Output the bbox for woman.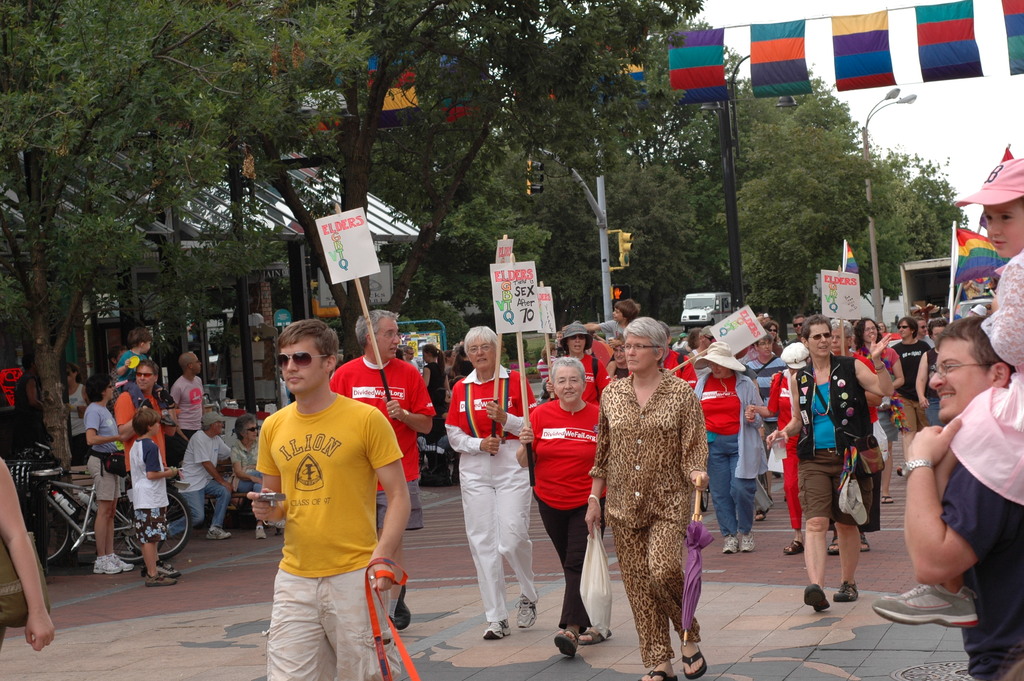
<box>847,319,890,503</box>.
